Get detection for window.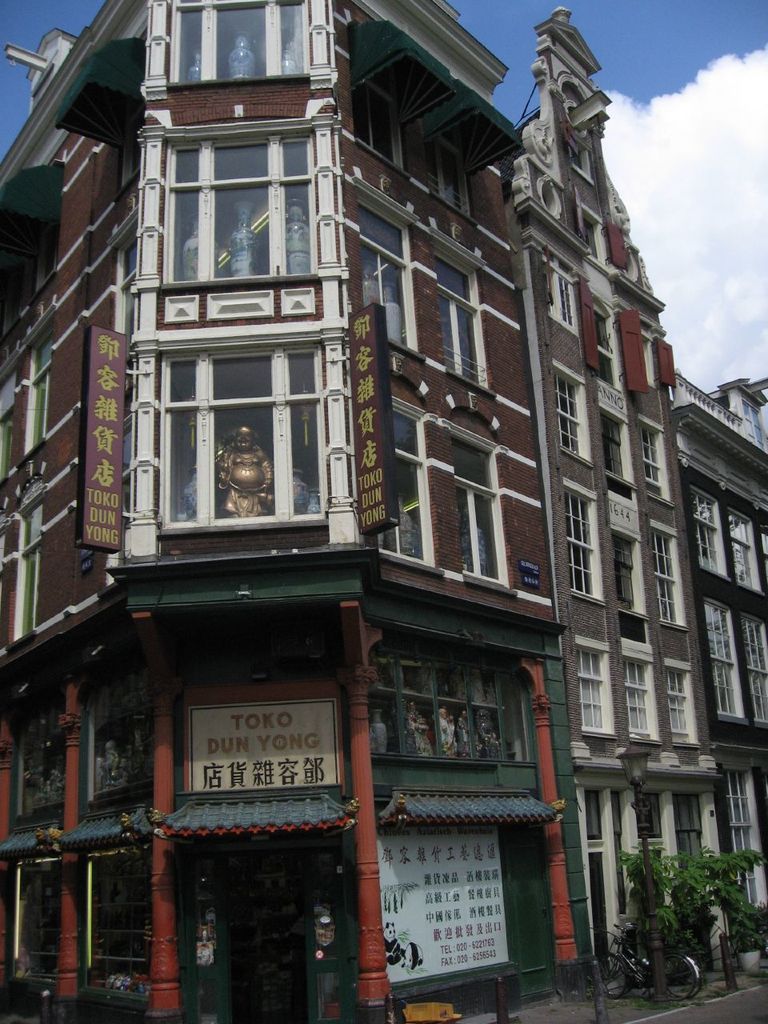
Detection: bbox=[690, 485, 714, 566].
